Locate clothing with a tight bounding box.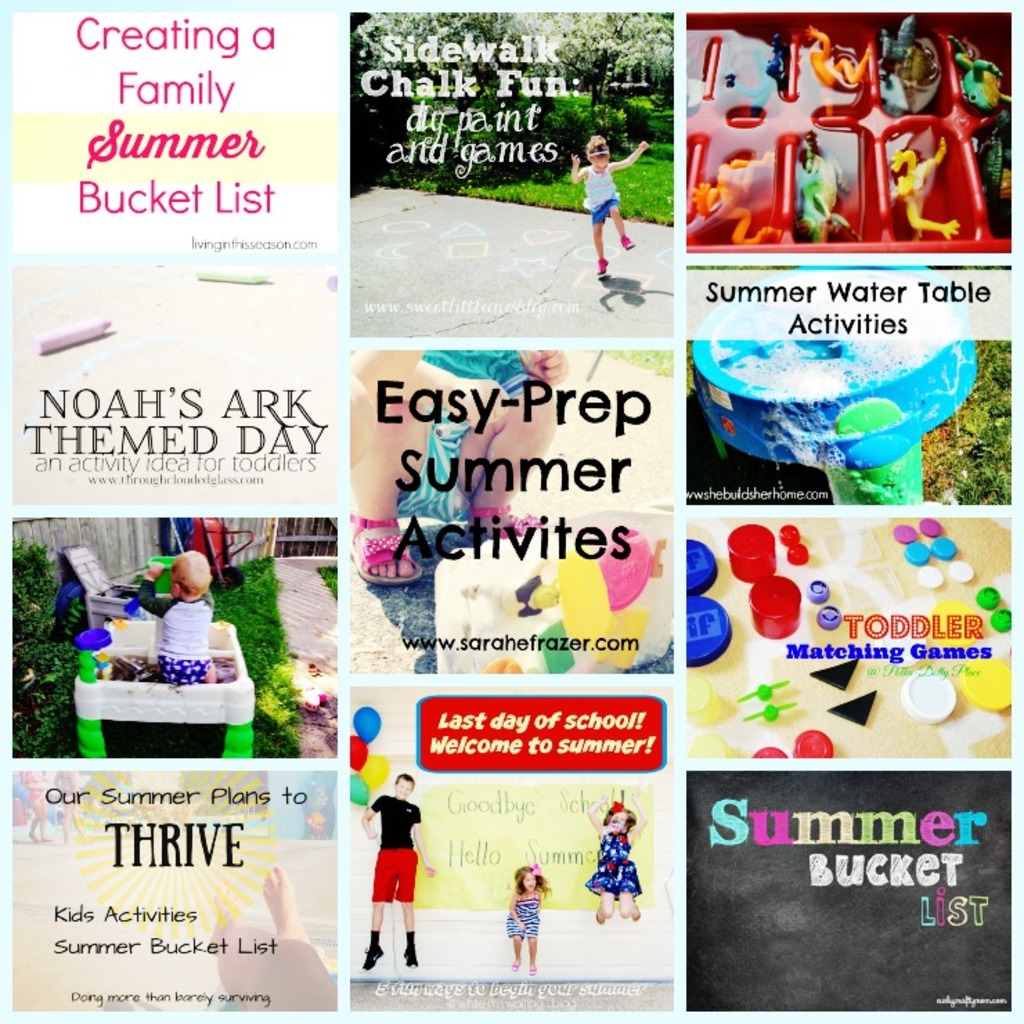
[66, 772, 87, 804].
